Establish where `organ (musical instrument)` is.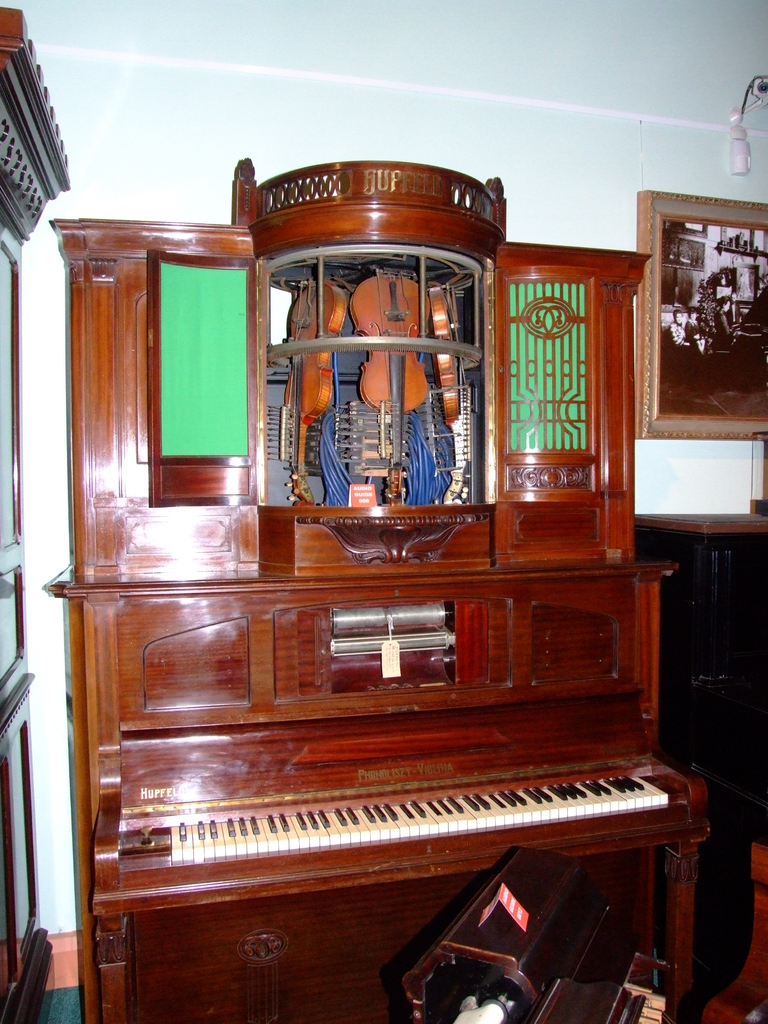
Established at [x1=109, y1=612, x2=708, y2=950].
